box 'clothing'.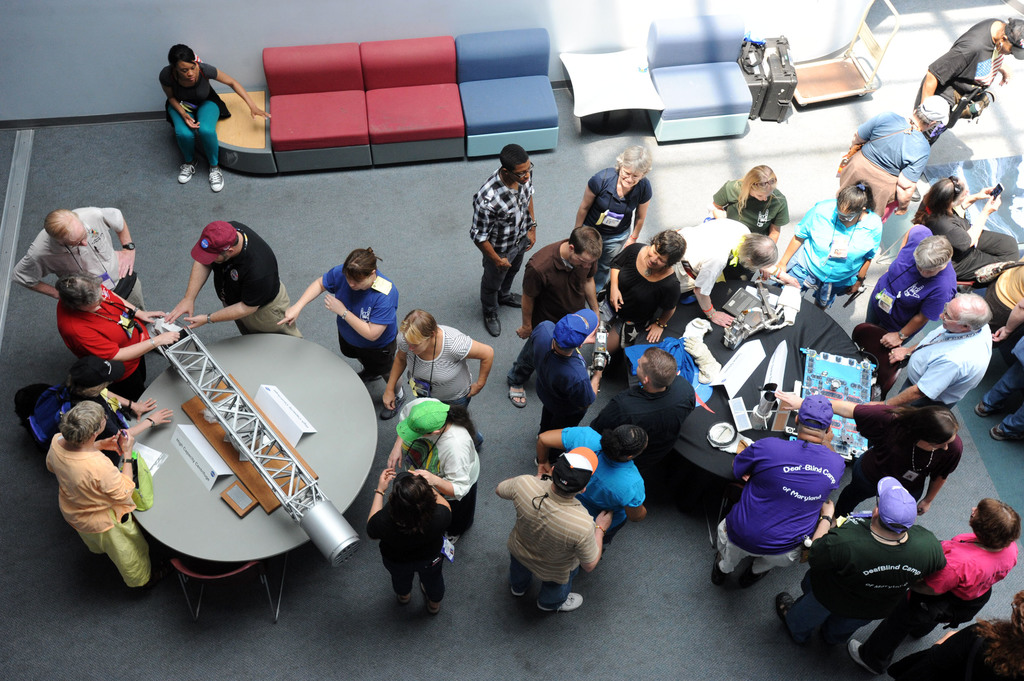
x1=398, y1=398, x2=481, y2=536.
